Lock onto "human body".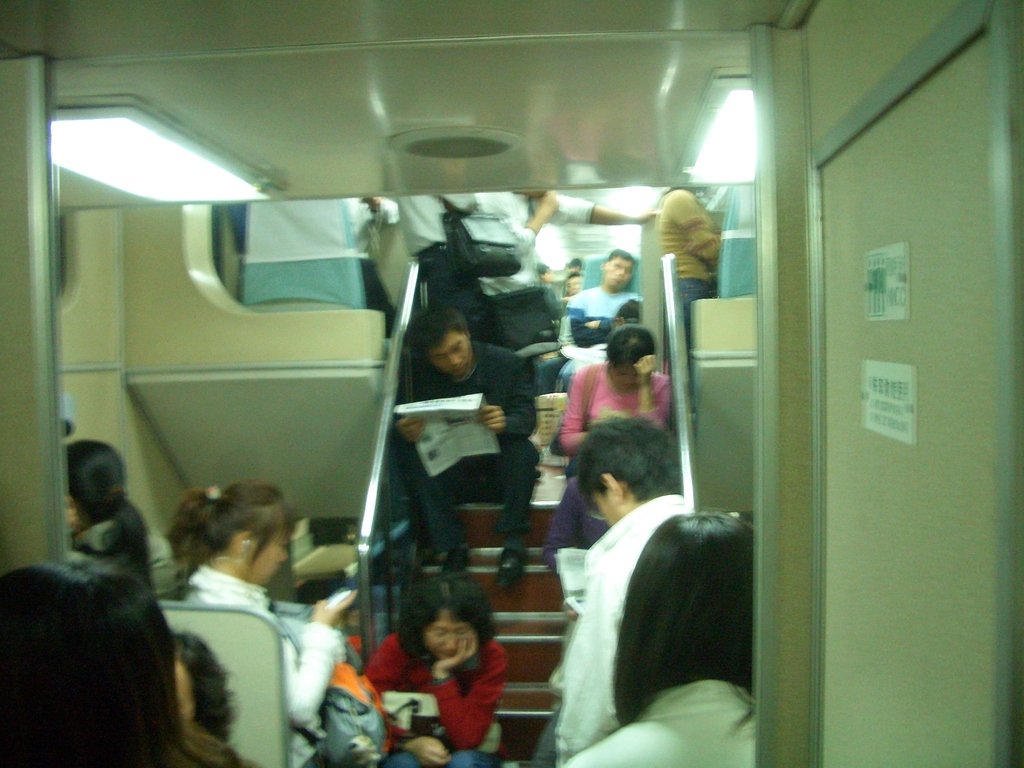
Locked: 557 323 674 456.
